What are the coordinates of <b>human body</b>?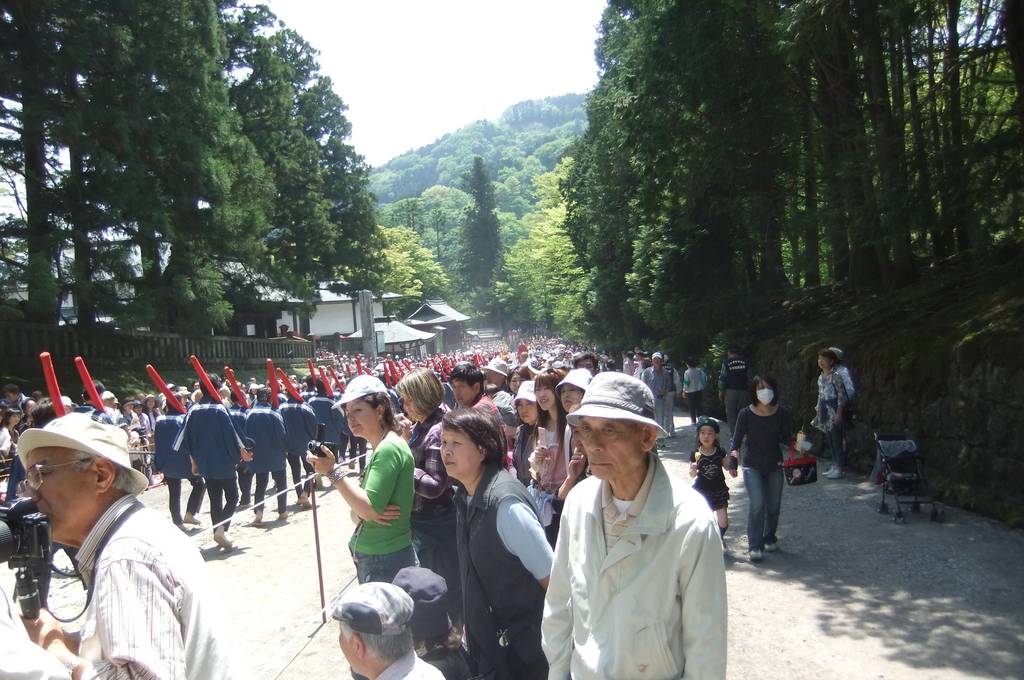
bbox(2, 409, 19, 447).
